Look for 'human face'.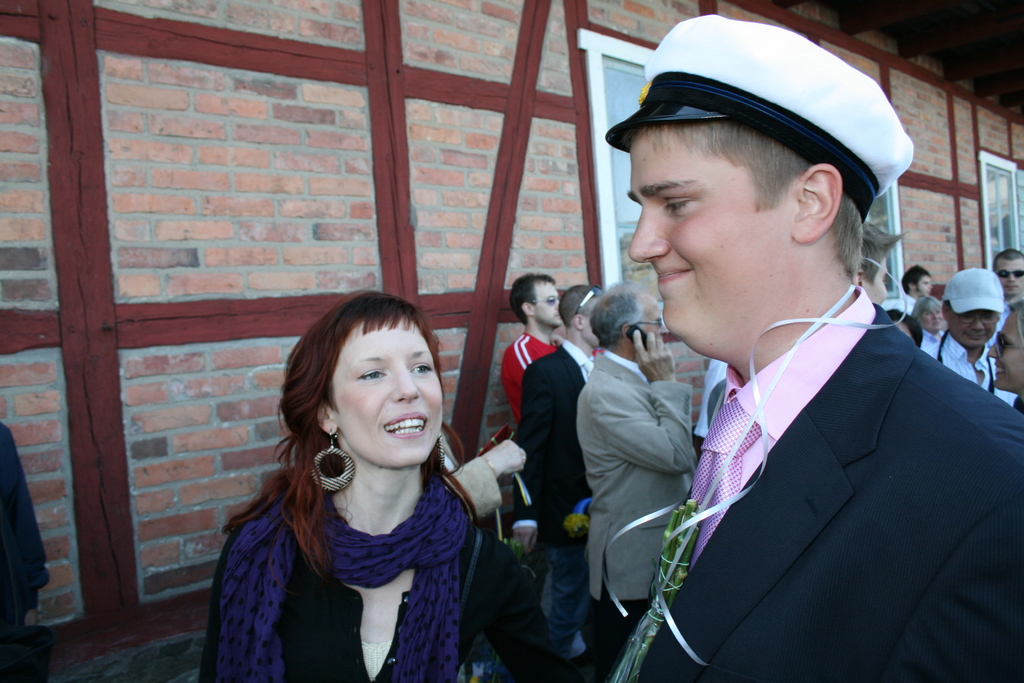
Found: [330, 317, 440, 463].
